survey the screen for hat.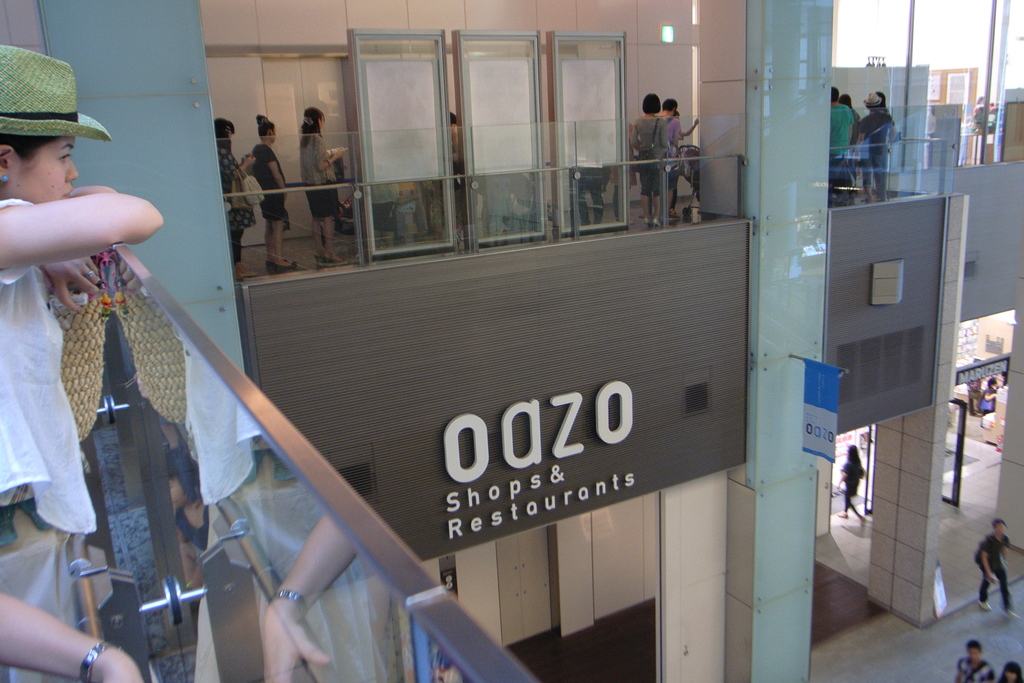
Survey found: crop(0, 42, 113, 144).
